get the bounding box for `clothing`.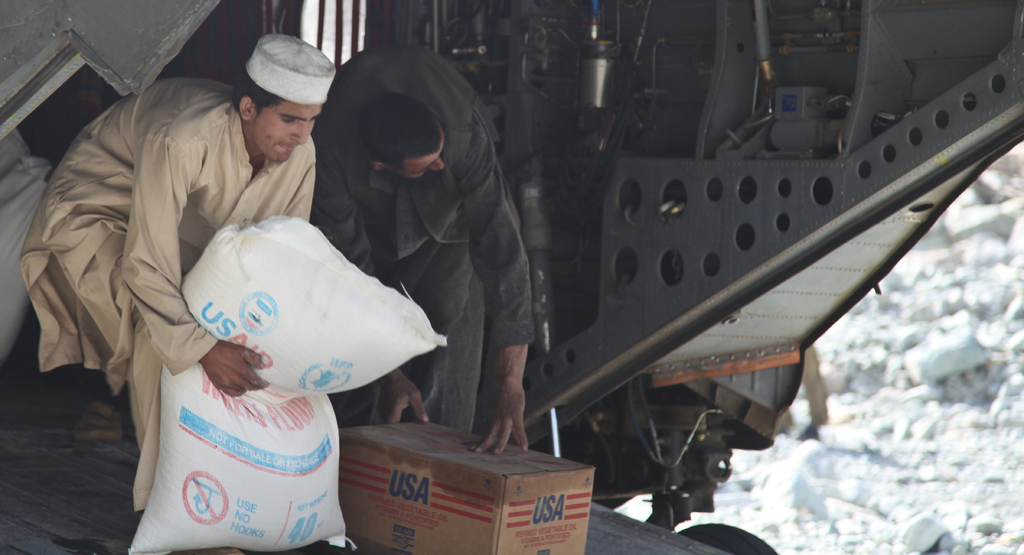
region(311, 44, 533, 425).
